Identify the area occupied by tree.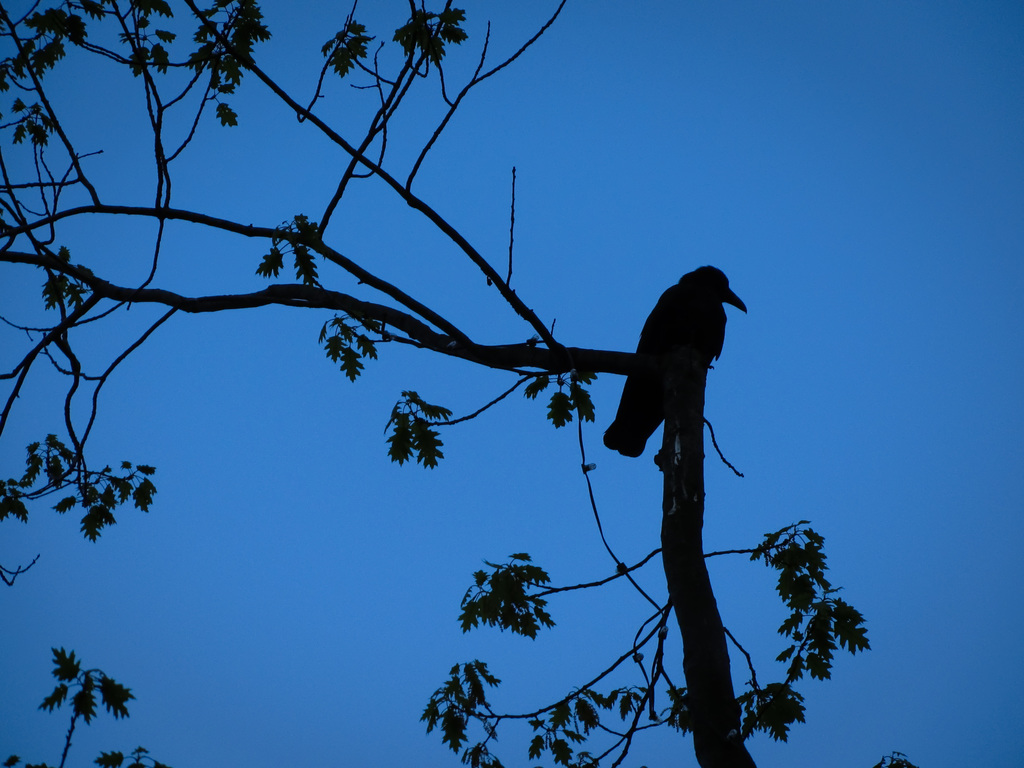
Area: Rect(0, 0, 872, 761).
